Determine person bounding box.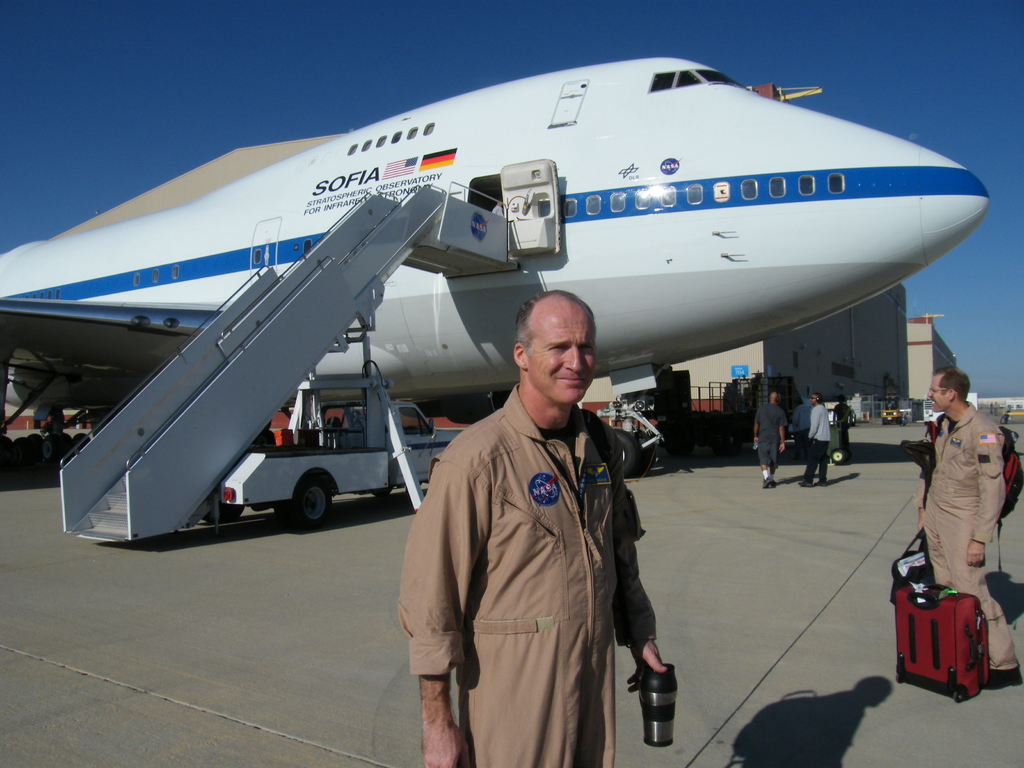
Determined: (left=392, top=285, right=668, bottom=767).
